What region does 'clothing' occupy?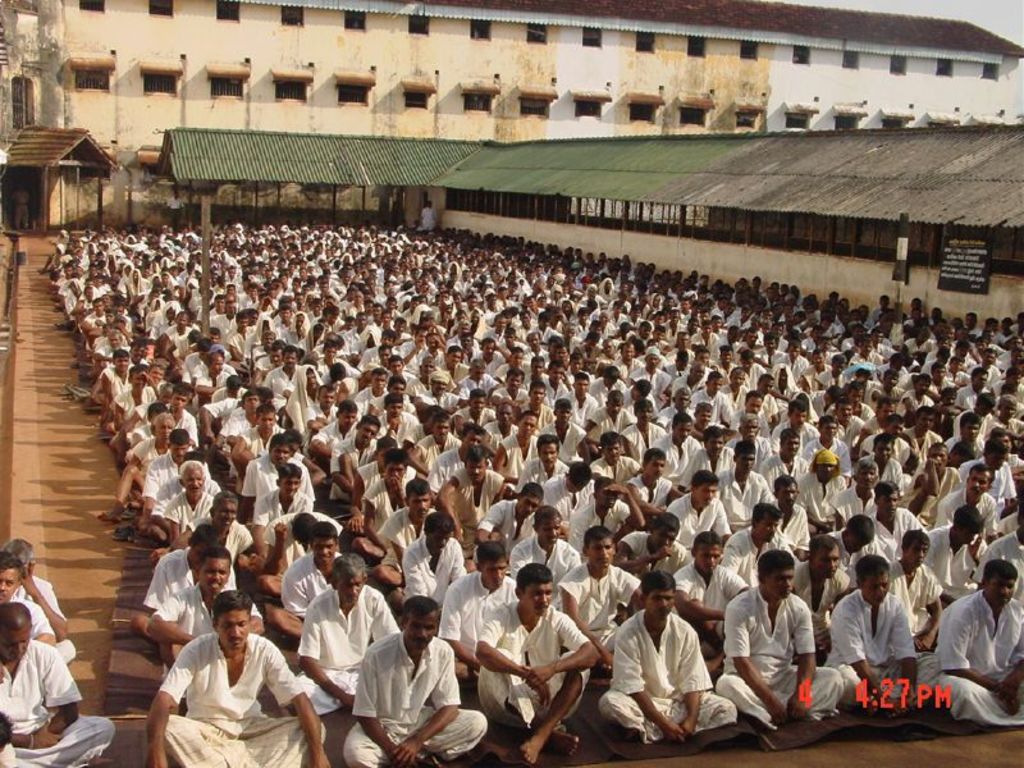
box=[132, 402, 196, 443].
